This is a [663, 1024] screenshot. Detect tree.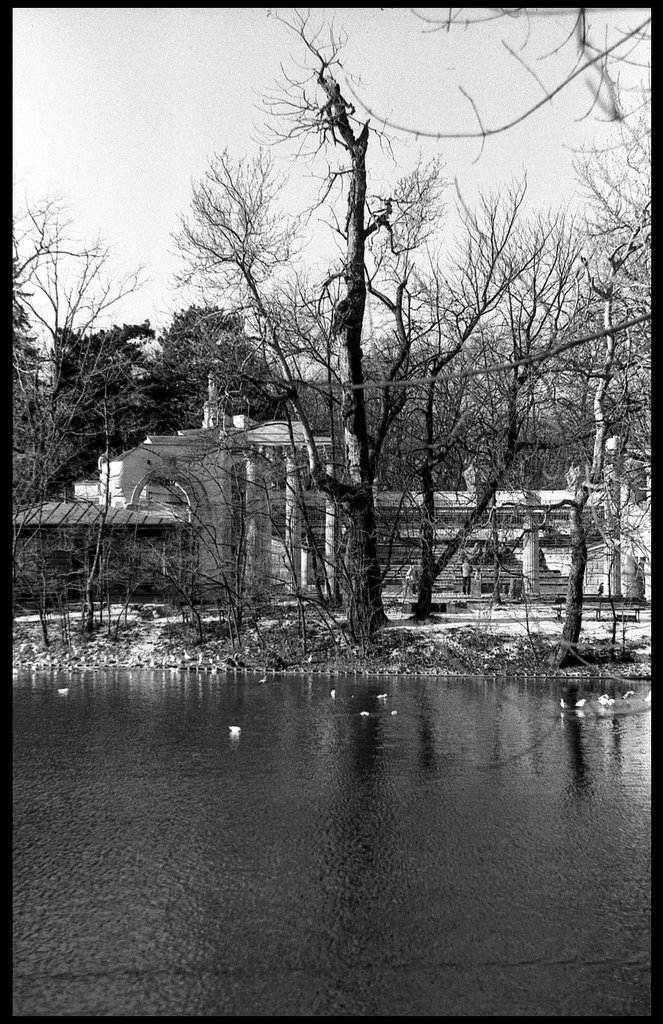
(left=0, top=178, right=130, bottom=502).
